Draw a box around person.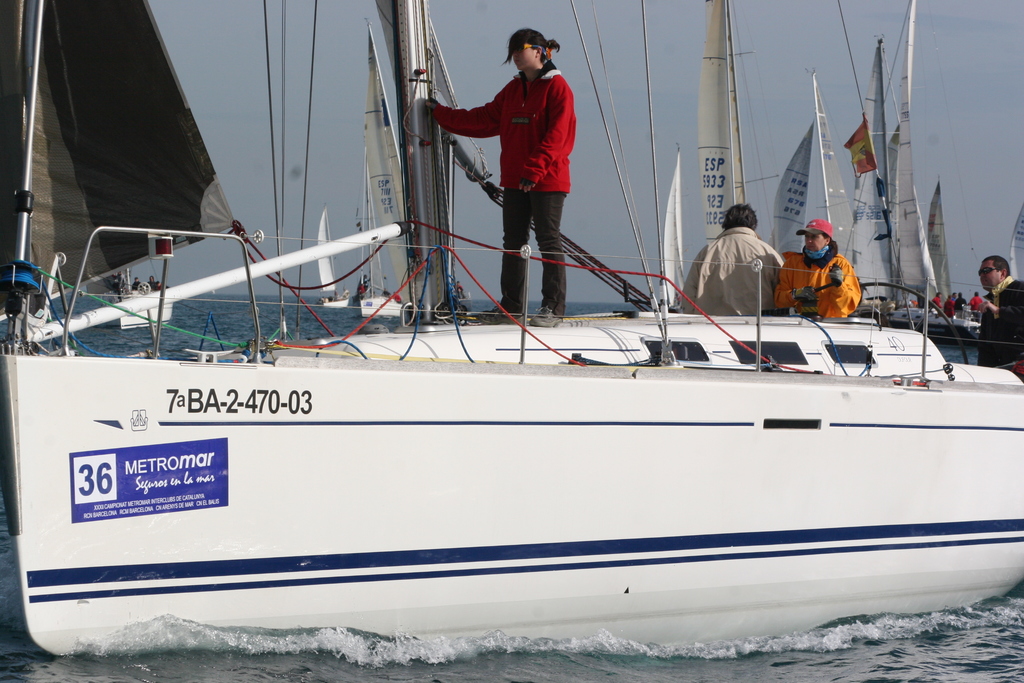
l=426, t=27, r=577, b=327.
